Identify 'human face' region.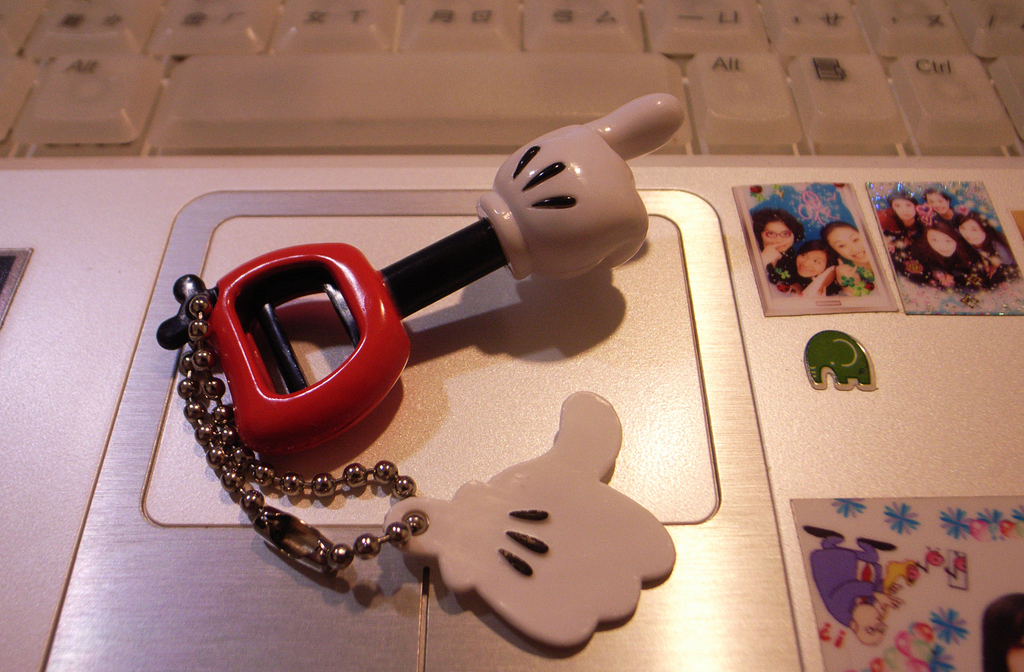
Region: (x1=851, y1=602, x2=887, y2=641).
